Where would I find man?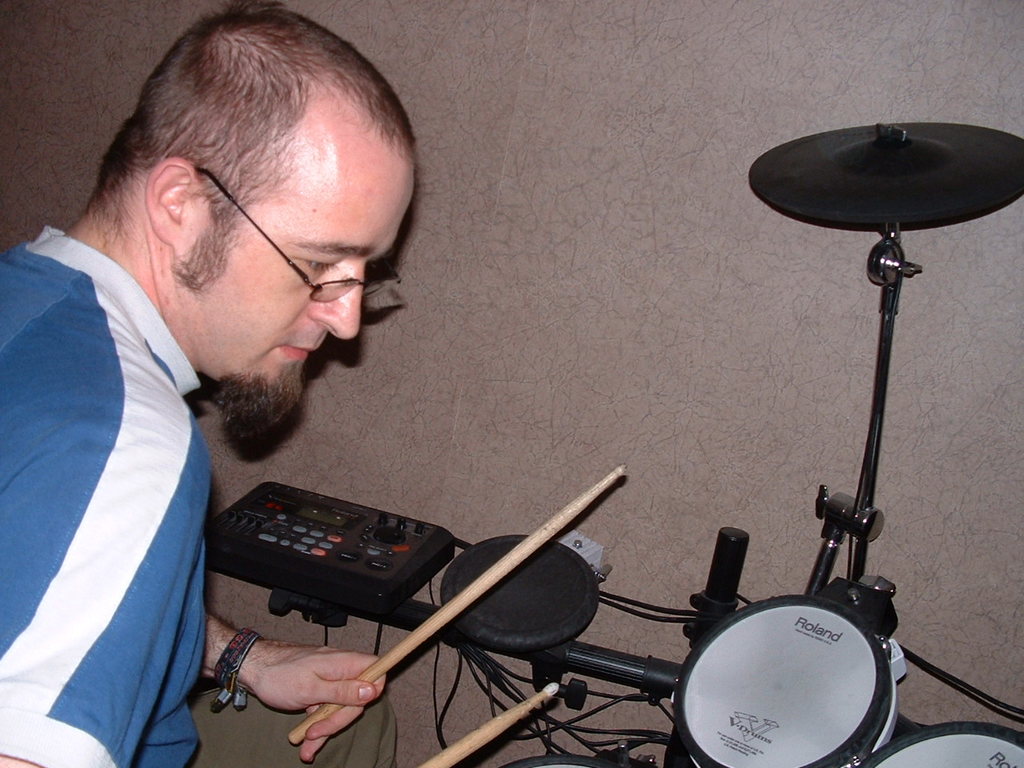
At 11 14 398 743.
